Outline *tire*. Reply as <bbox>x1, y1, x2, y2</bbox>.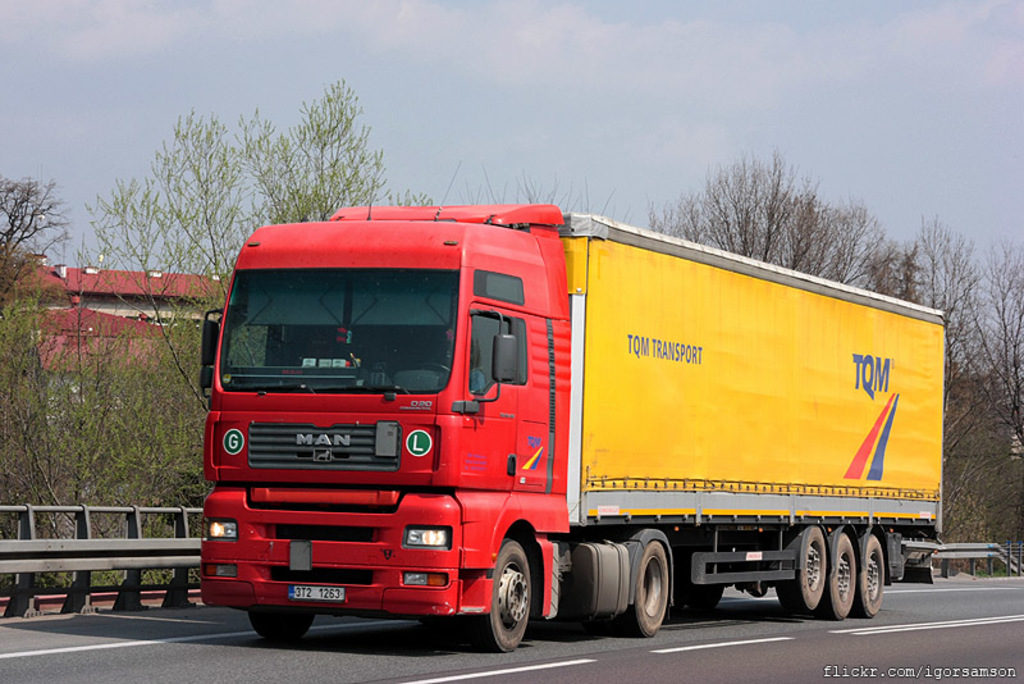
<bbox>856, 534, 887, 617</bbox>.
